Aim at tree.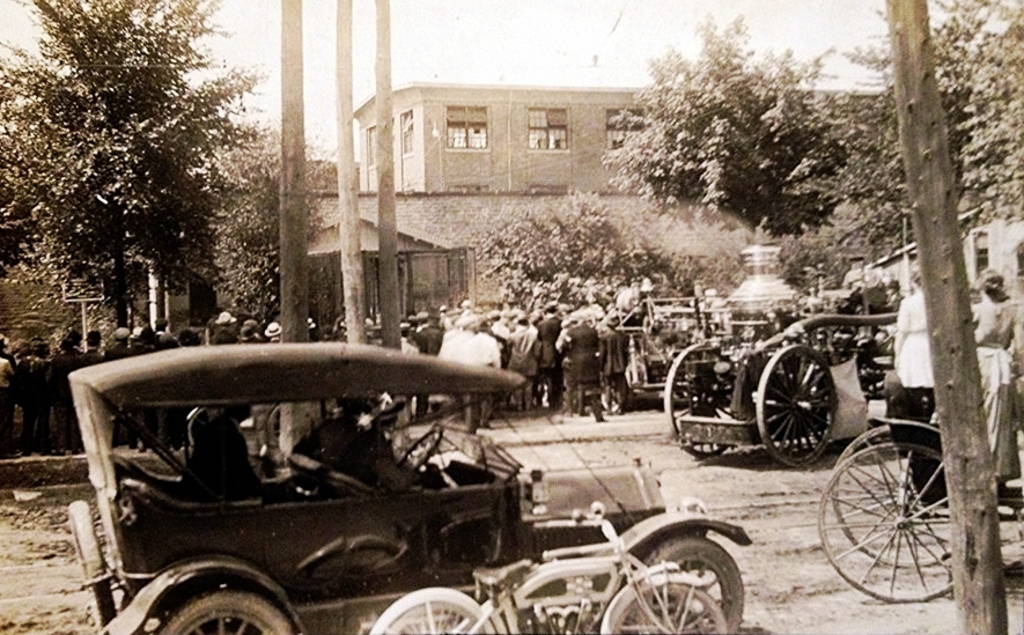
Aimed at BBox(776, 0, 1023, 289).
